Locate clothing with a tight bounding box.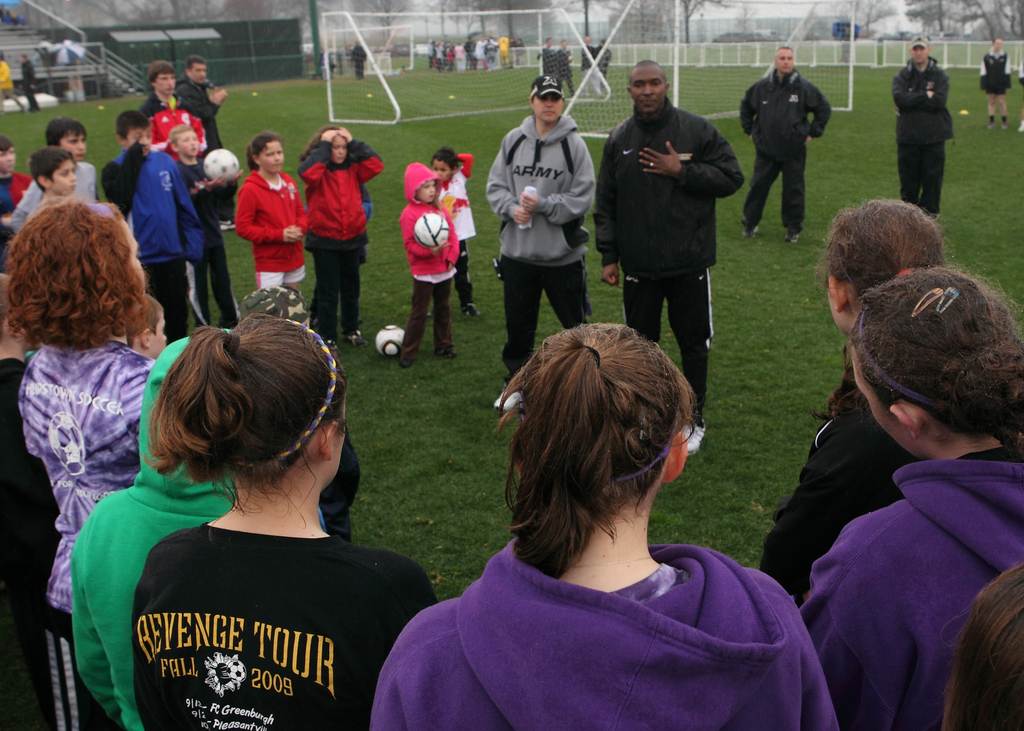
pyautogui.locateOnScreen(229, 163, 314, 306).
